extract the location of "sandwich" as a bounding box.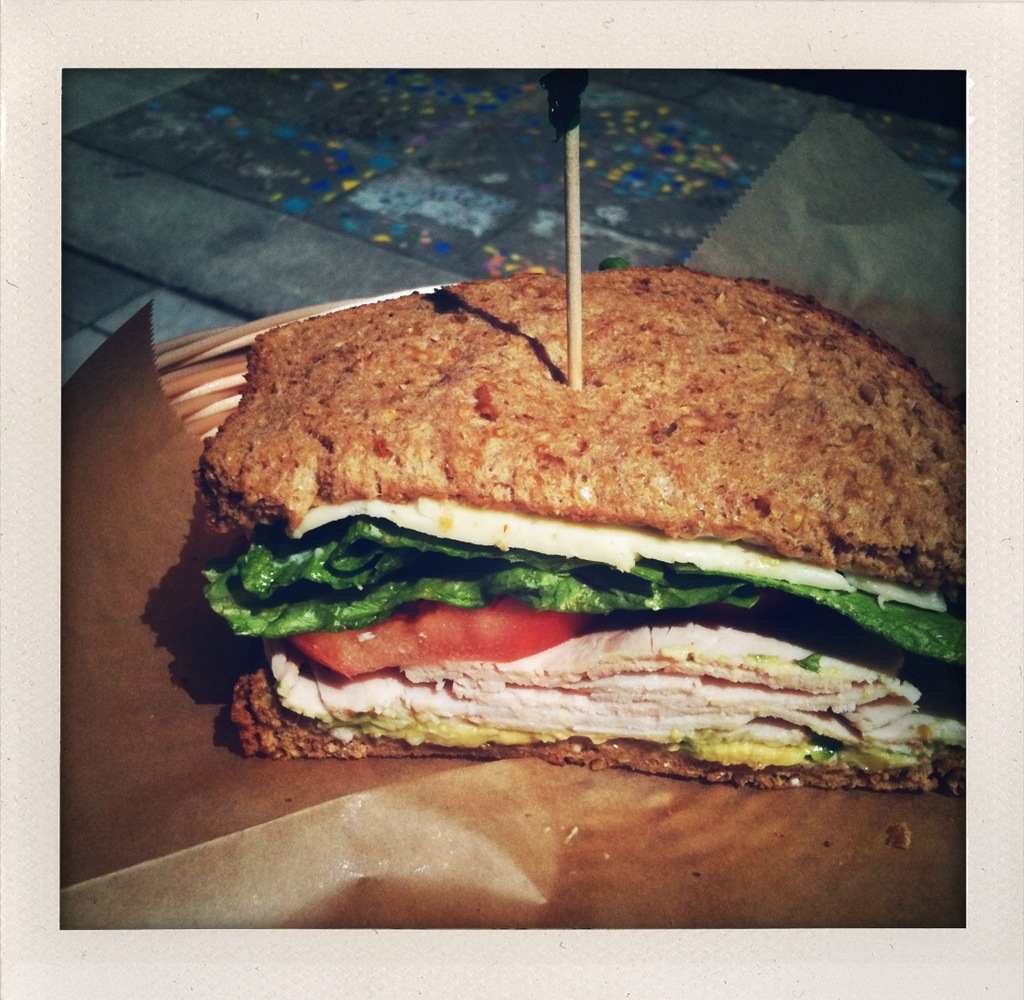
{"x1": 204, "y1": 261, "x2": 968, "y2": 794}.
